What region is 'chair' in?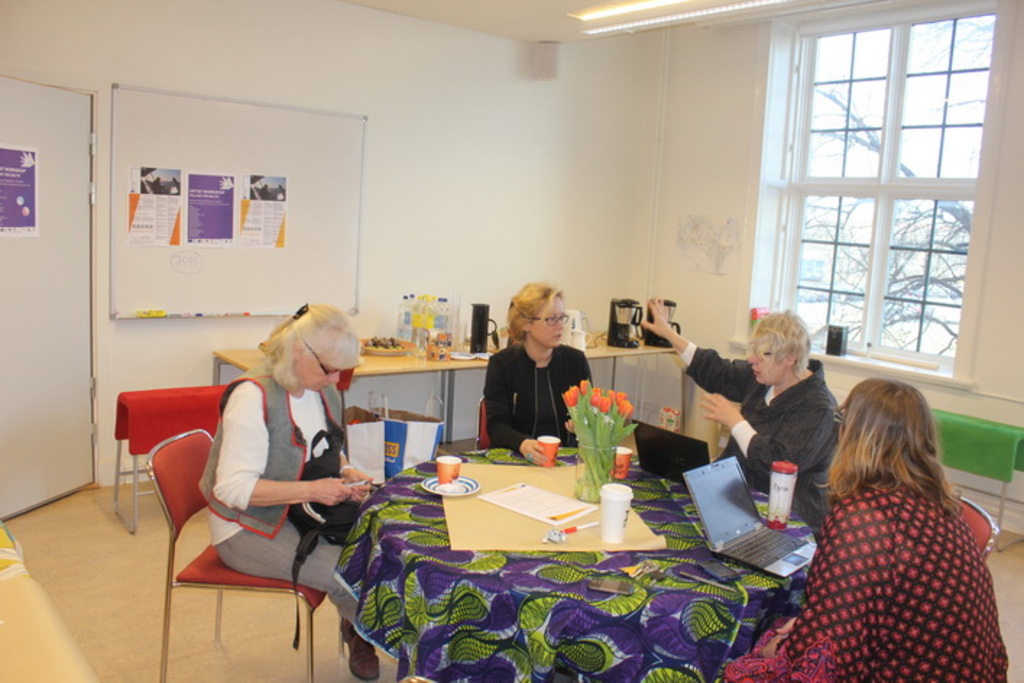
left=952, top=492, right=999, bottom=559.
